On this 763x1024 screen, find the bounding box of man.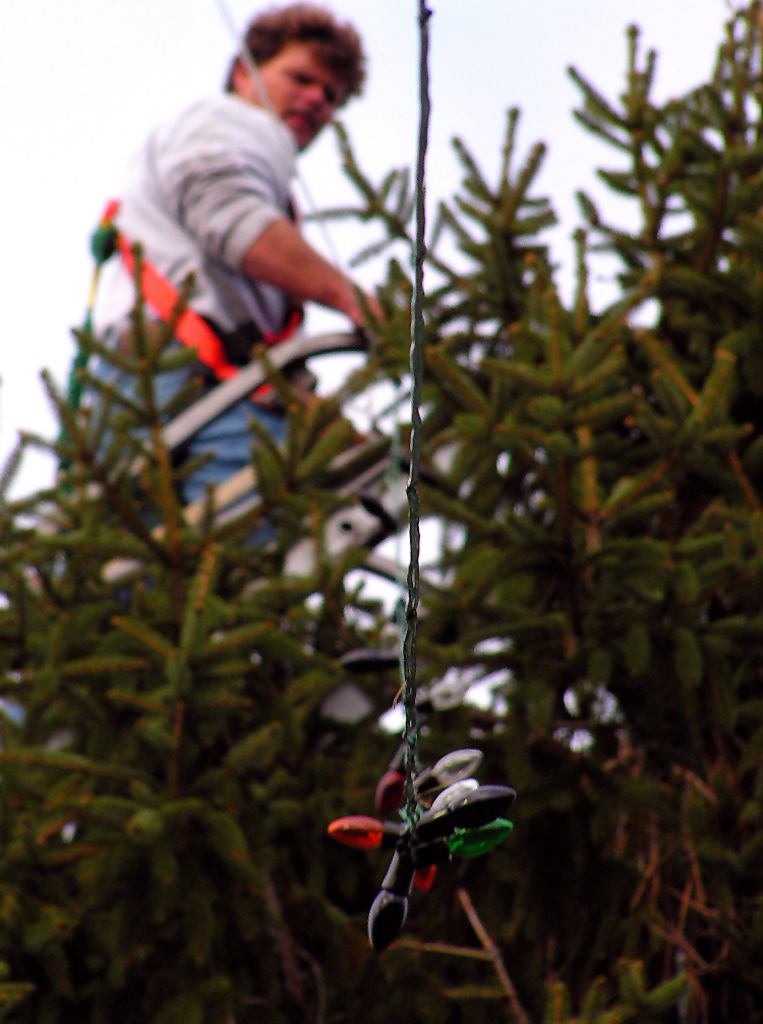
Bounding box: [x1=49, y1=0, x2=387, y2=610].
